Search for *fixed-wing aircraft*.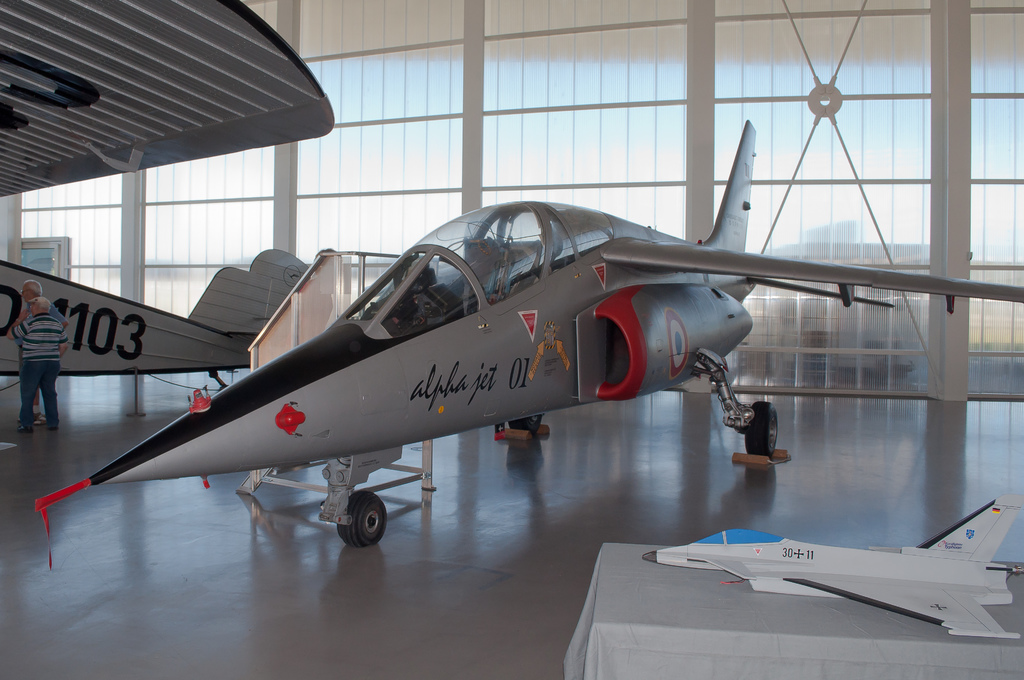
Found at crop(34, 120, 1023, 546).
